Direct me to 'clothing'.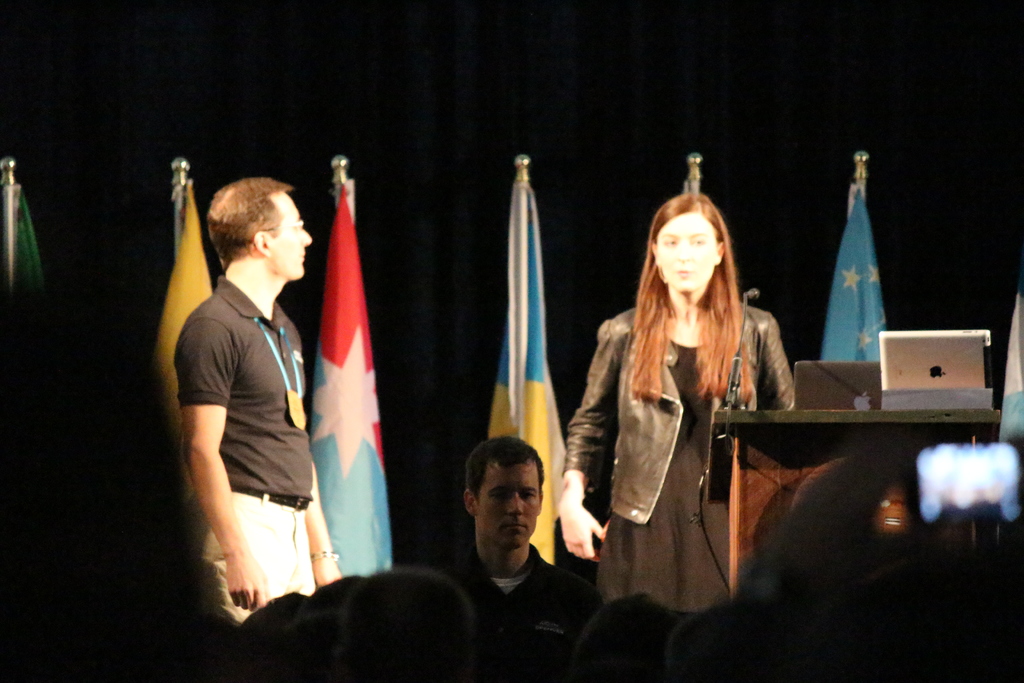
Direction: region(560, 300, 794, 612).
